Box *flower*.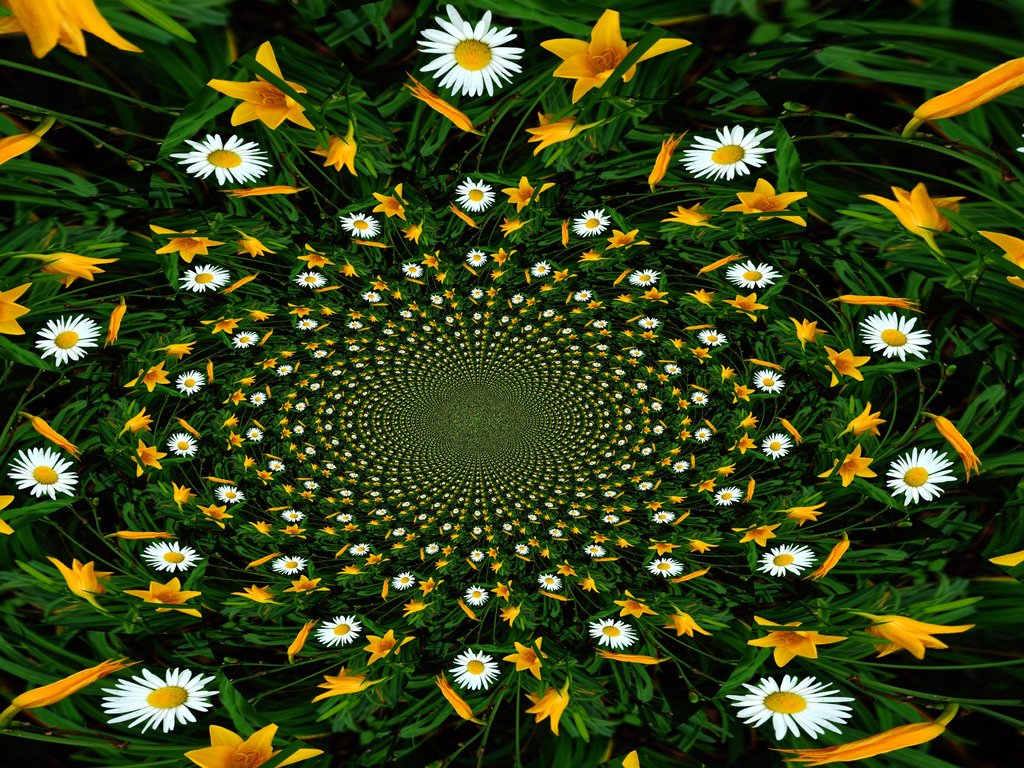
(left=179, top=265, right=232, bottom=297).
